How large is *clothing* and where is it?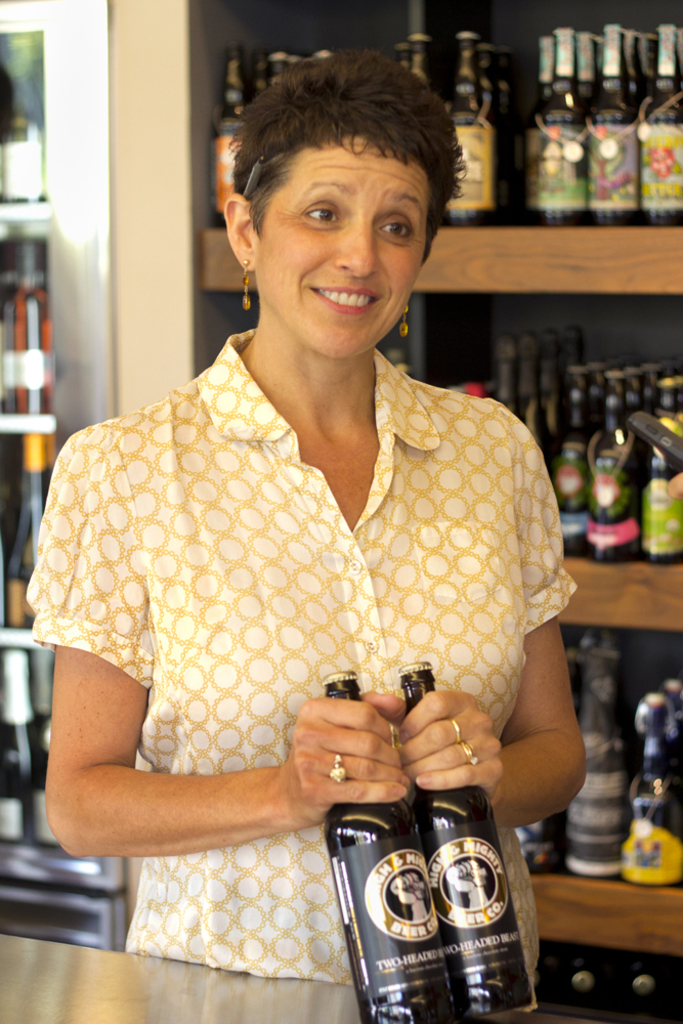
Bounding box: rect(26, 349, 538, 870).
